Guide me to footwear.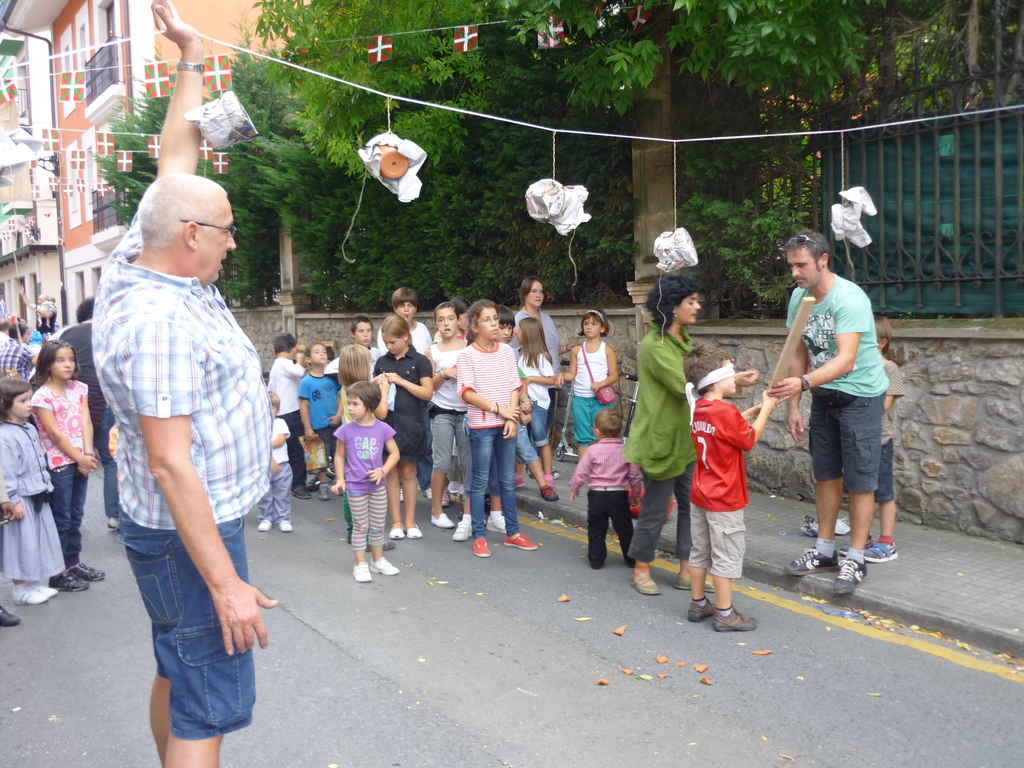
Guidance: 487,515,508,534.
